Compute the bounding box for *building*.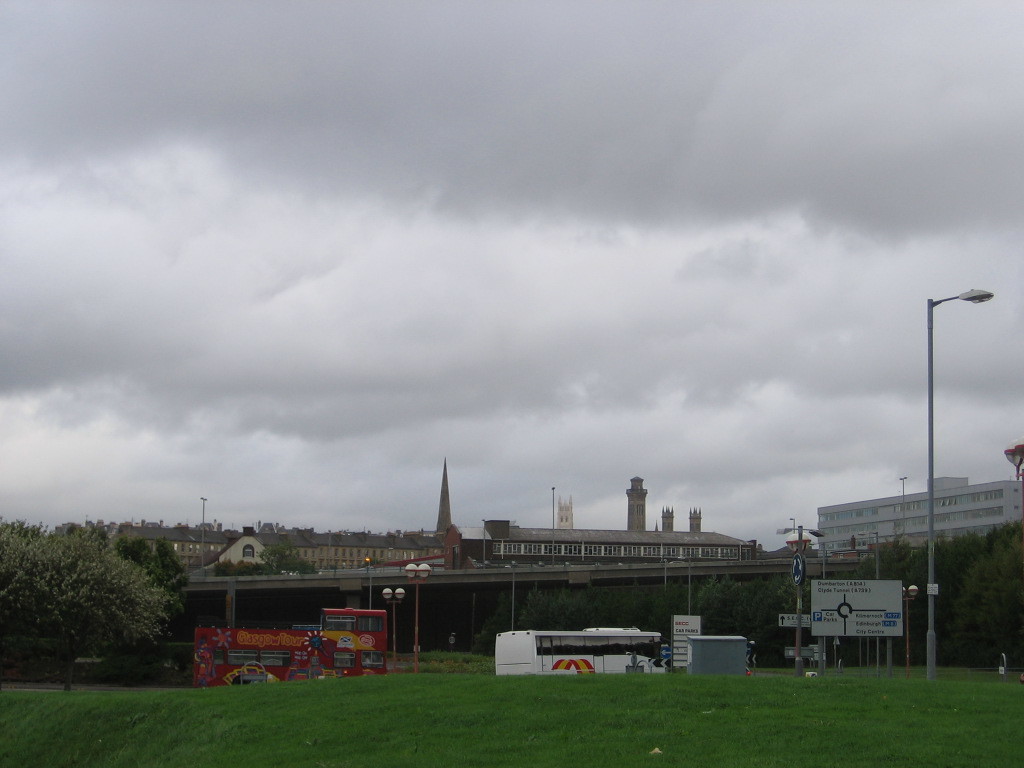
818, 478, 1023, 551.
